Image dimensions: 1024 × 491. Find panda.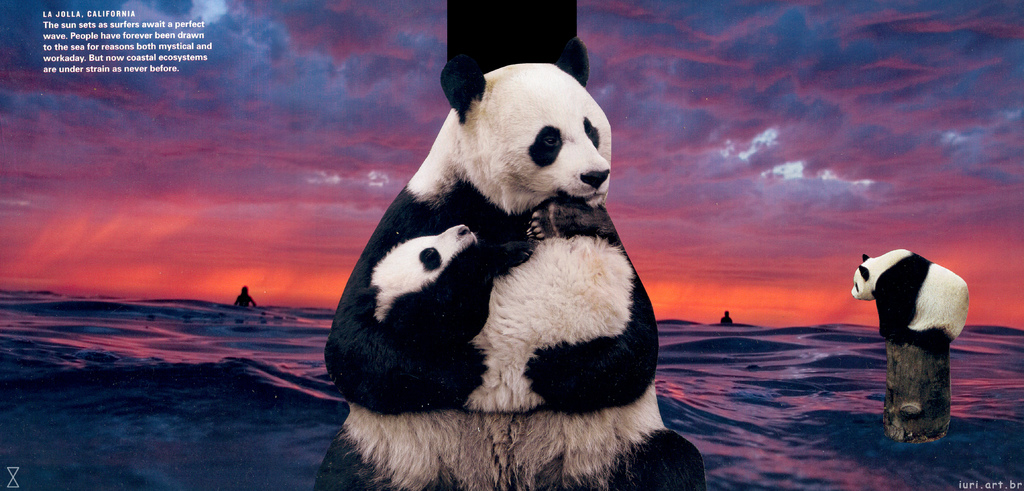
<box>849,244,971,350</box>.
